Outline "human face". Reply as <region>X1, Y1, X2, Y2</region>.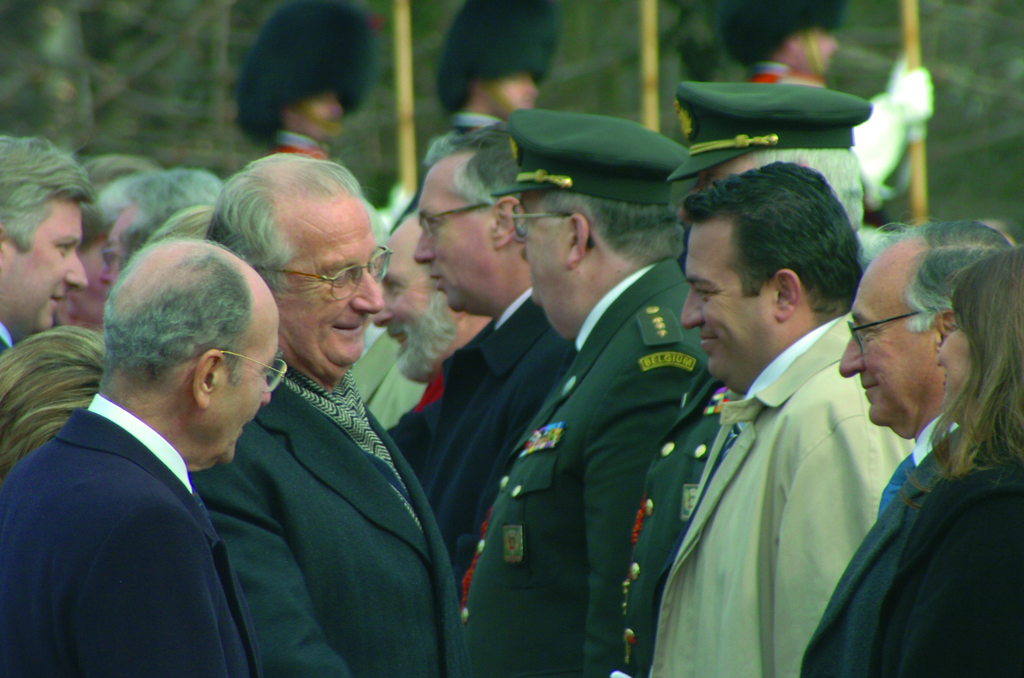
<region>371, 240, 454, 379</region>.
